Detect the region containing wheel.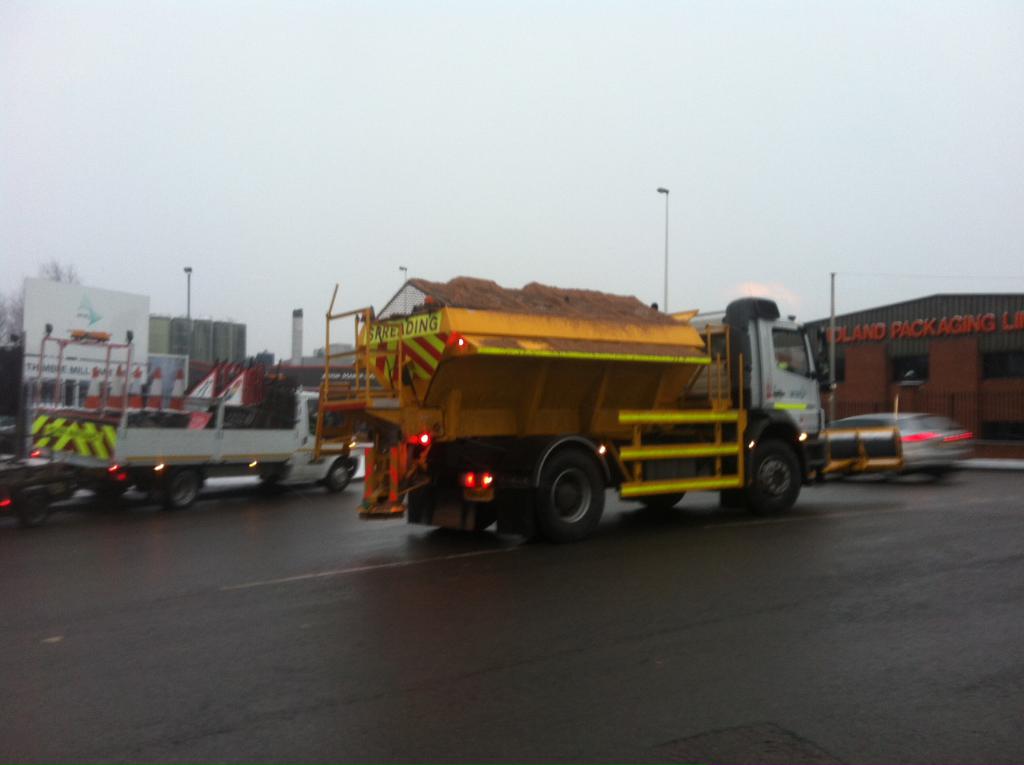
[629, 498, 683, 511].
